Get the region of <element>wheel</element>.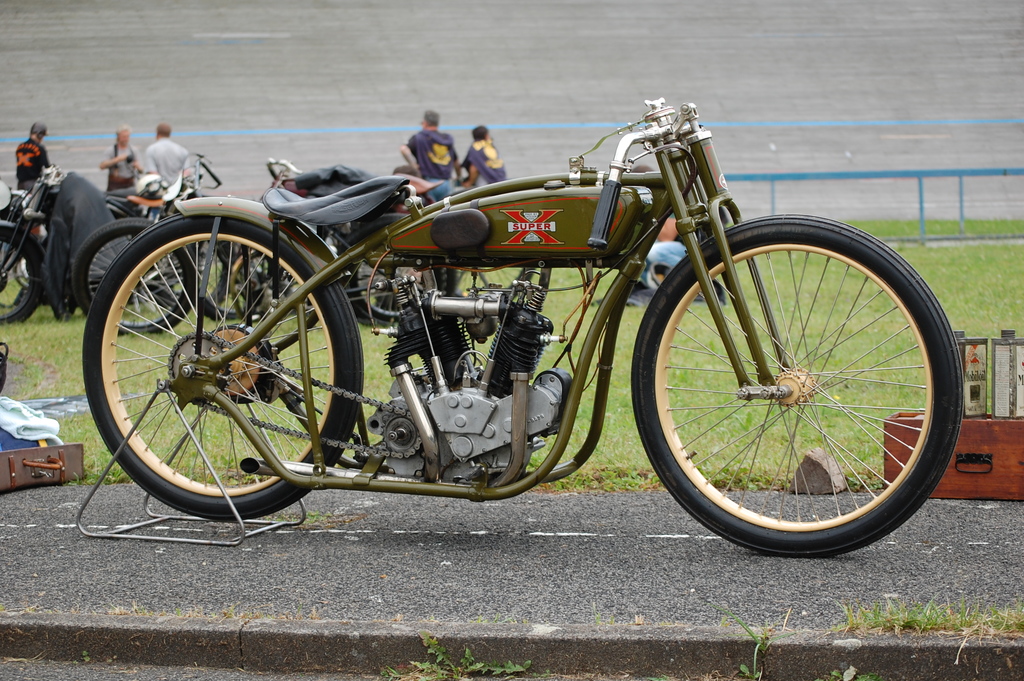
(left=83, top=215, right=362, bottom=520).
